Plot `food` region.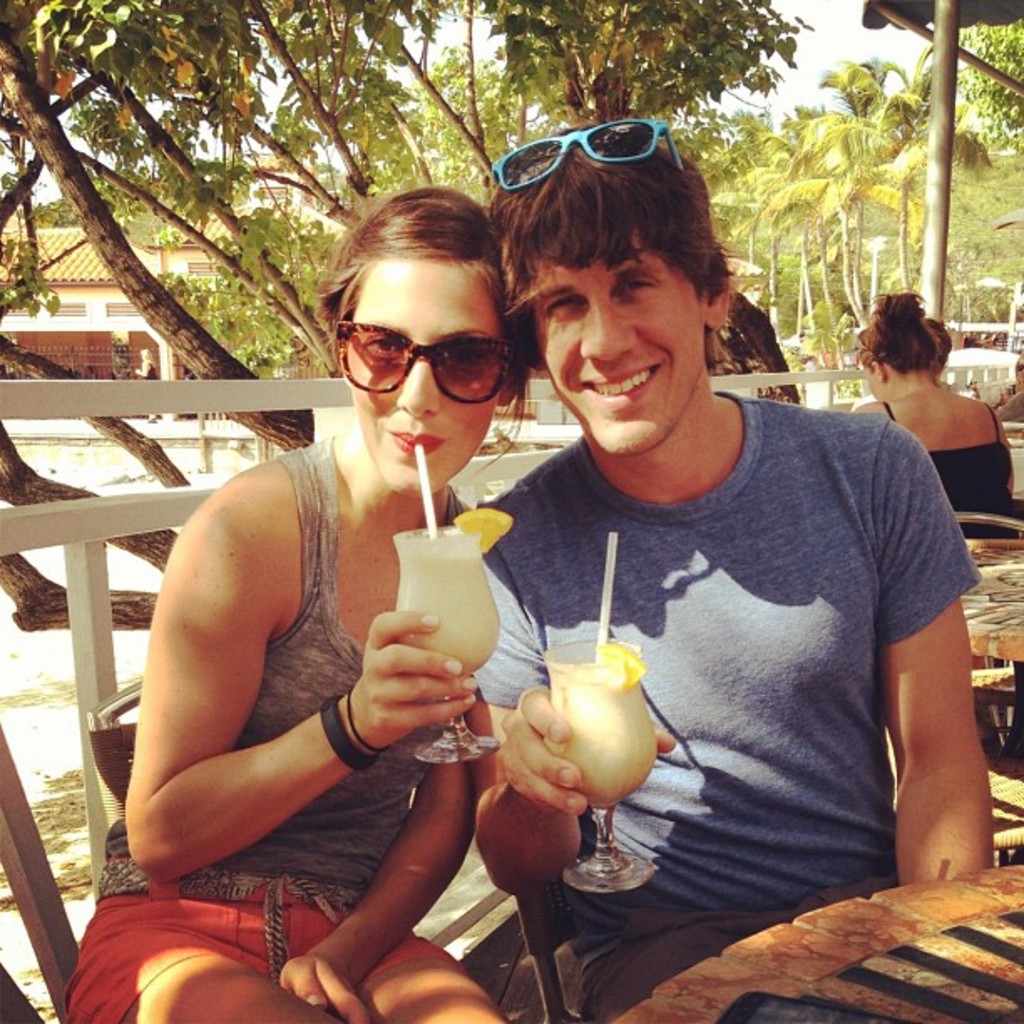
Plotted at x1=527 y1=646 x2=666 y2=795.
